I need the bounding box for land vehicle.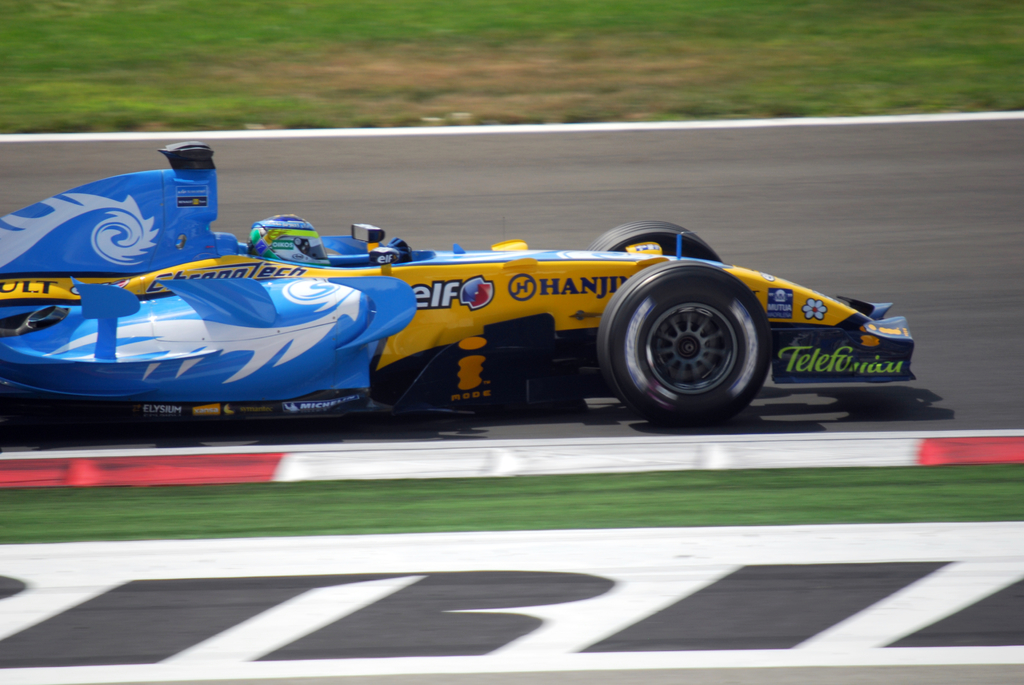
Here it is: 15 205 929 442.
